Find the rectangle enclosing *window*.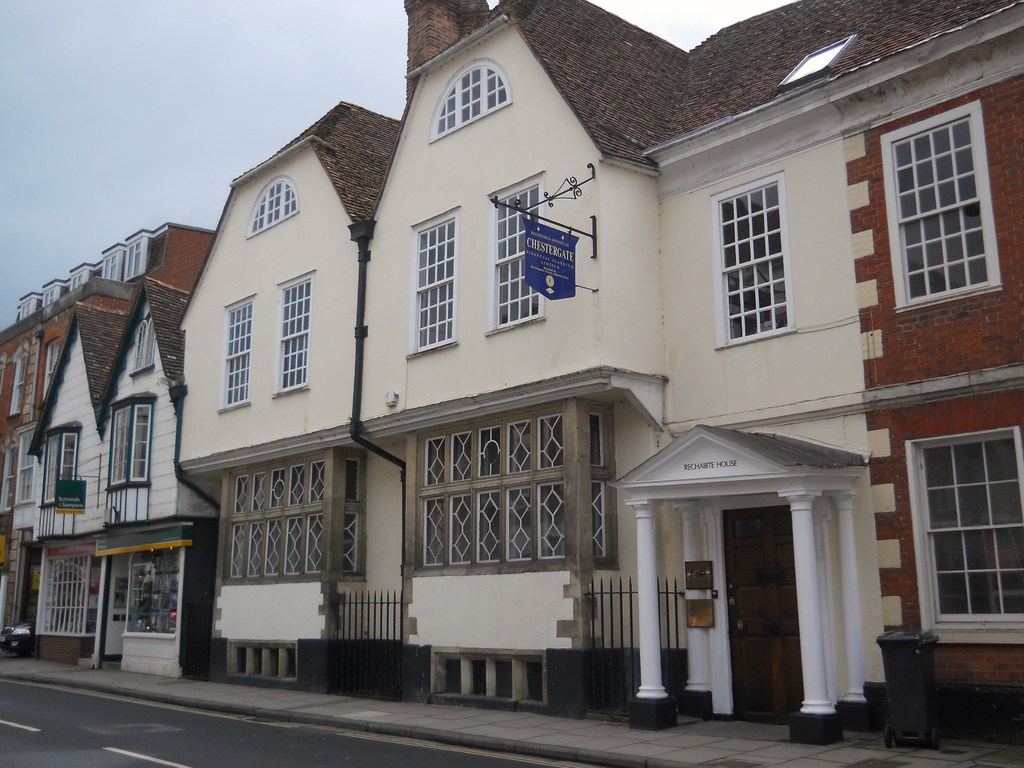
[x1=102, y1=249, x2=120, y2=280].
